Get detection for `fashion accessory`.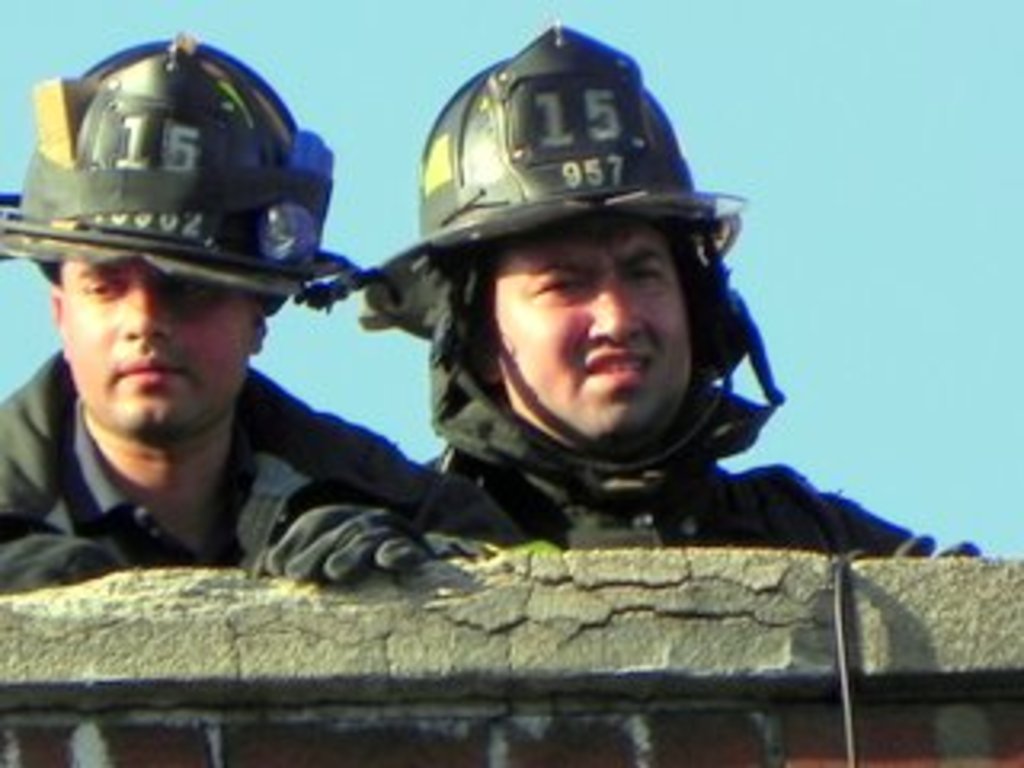
Detection: pyautogui.locateOnScreen(854, 531, 989, 554).
